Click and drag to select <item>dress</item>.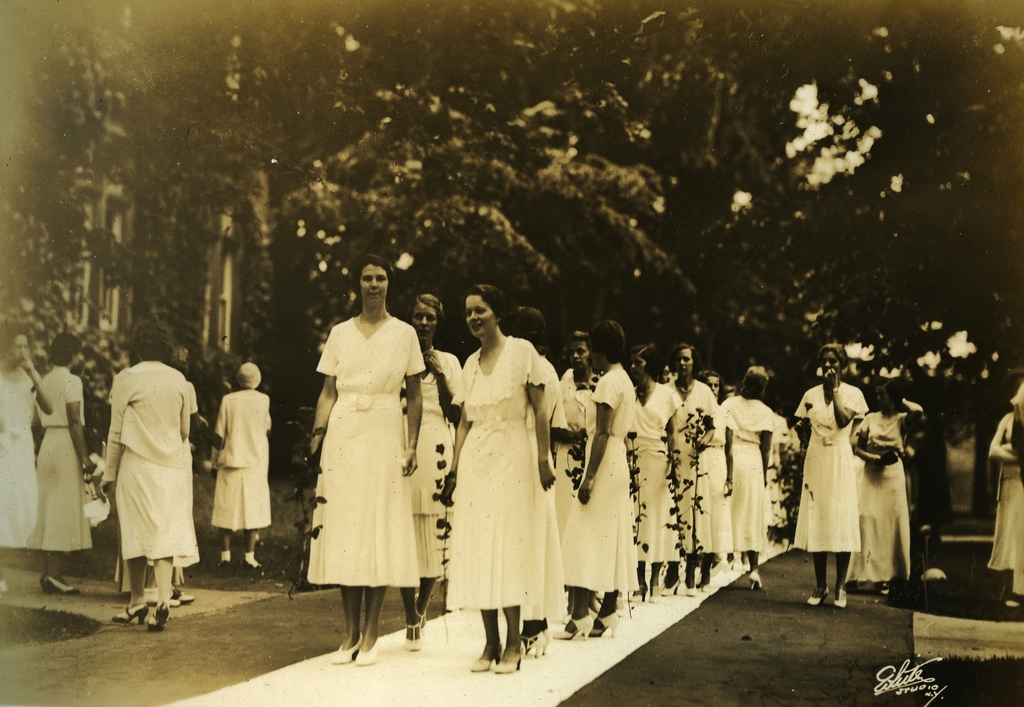
Selection: (30, 362, 96, 569).
